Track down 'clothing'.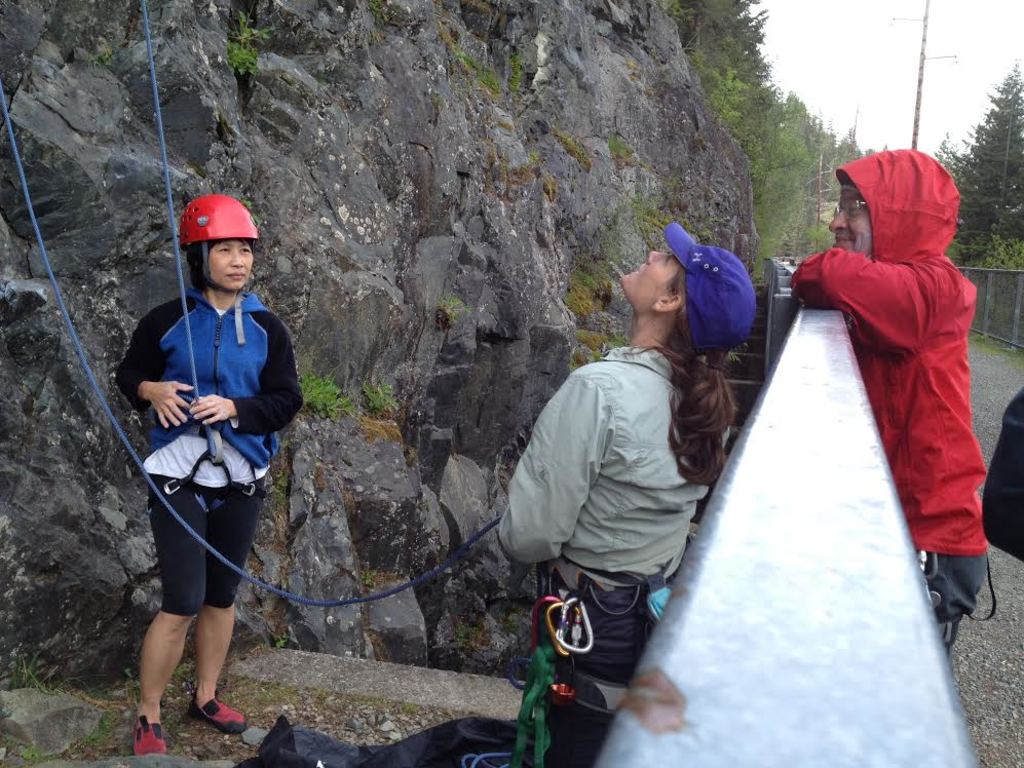
Tracked to {"x1": 110, "y1": 282, "x2": 303, "y2": 618}.
